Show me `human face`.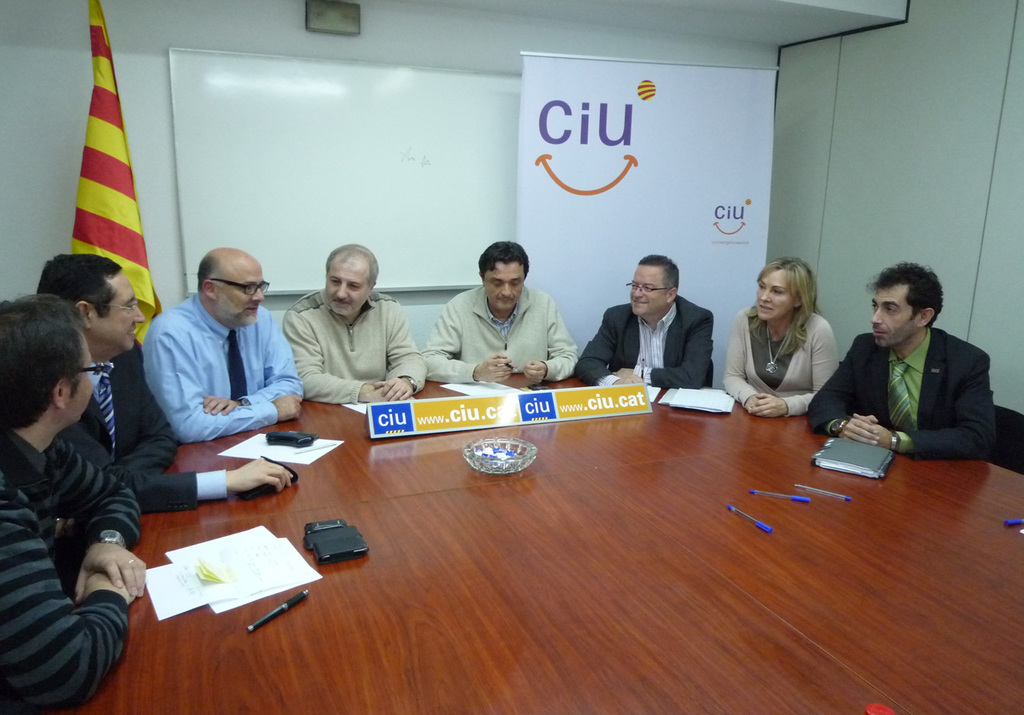
`human face` is here: 627, 268, 666, 321.
